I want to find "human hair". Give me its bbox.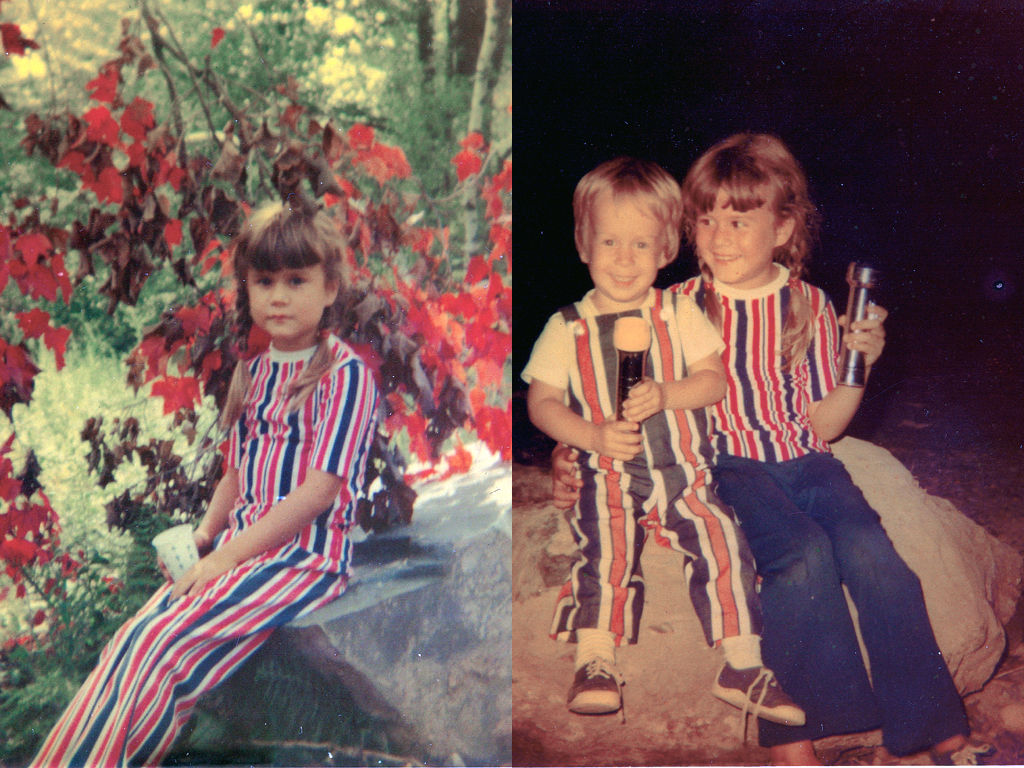
(219,199,353,428).
